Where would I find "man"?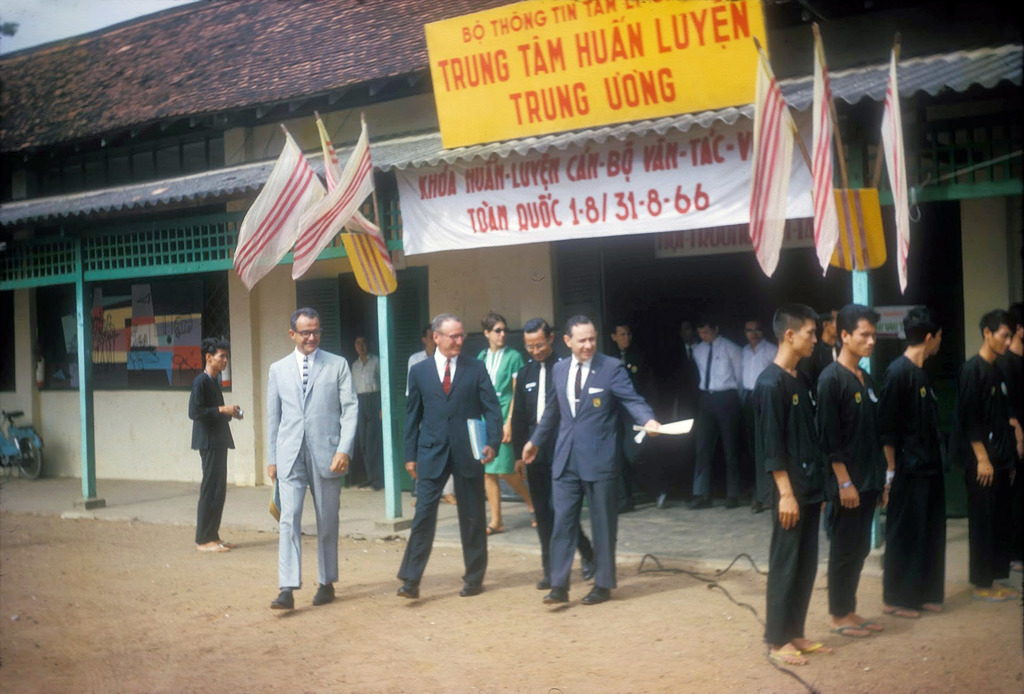
At x1=270, y1=307, x2=358, y2=609.
